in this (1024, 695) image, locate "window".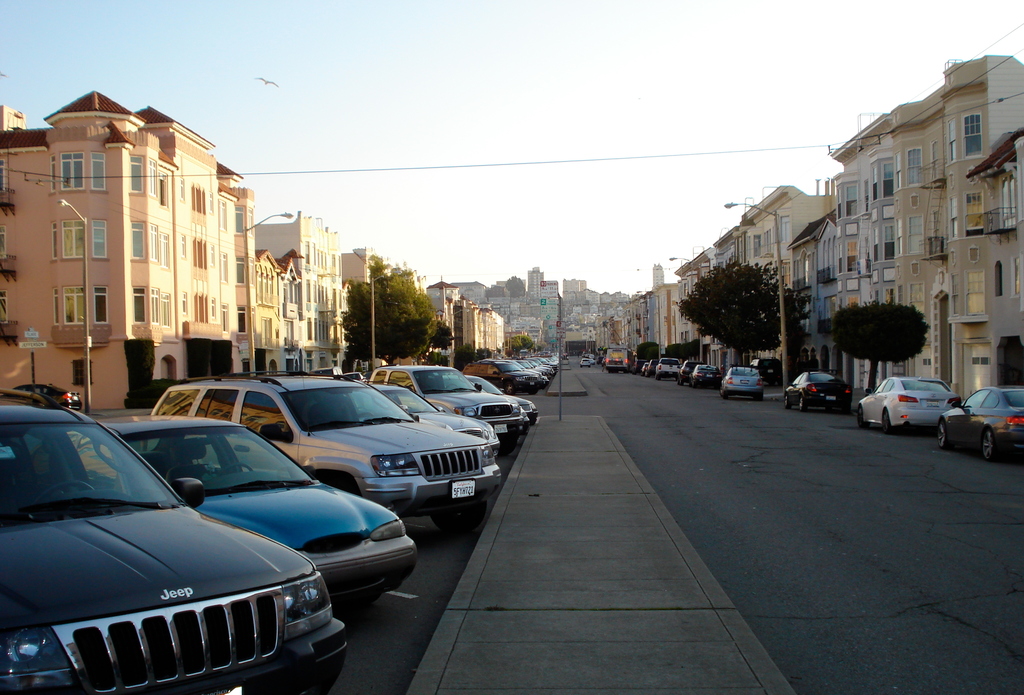
Bounding box: [x1=892, y1=147, x2=904, y2=191].
